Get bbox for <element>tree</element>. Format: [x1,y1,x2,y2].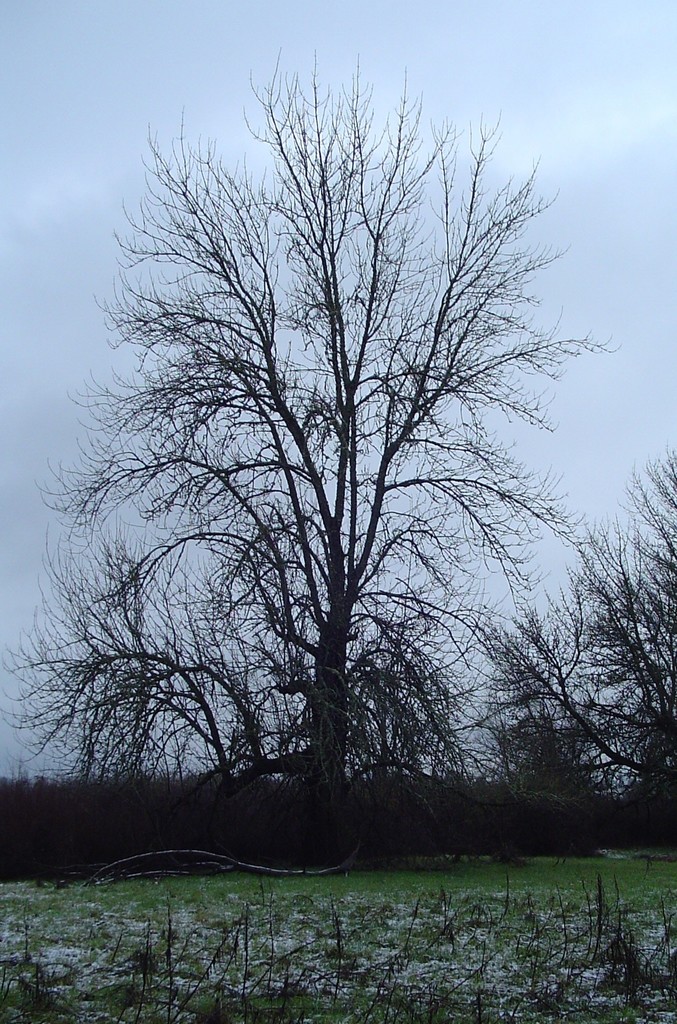
[8,50,607,874].
